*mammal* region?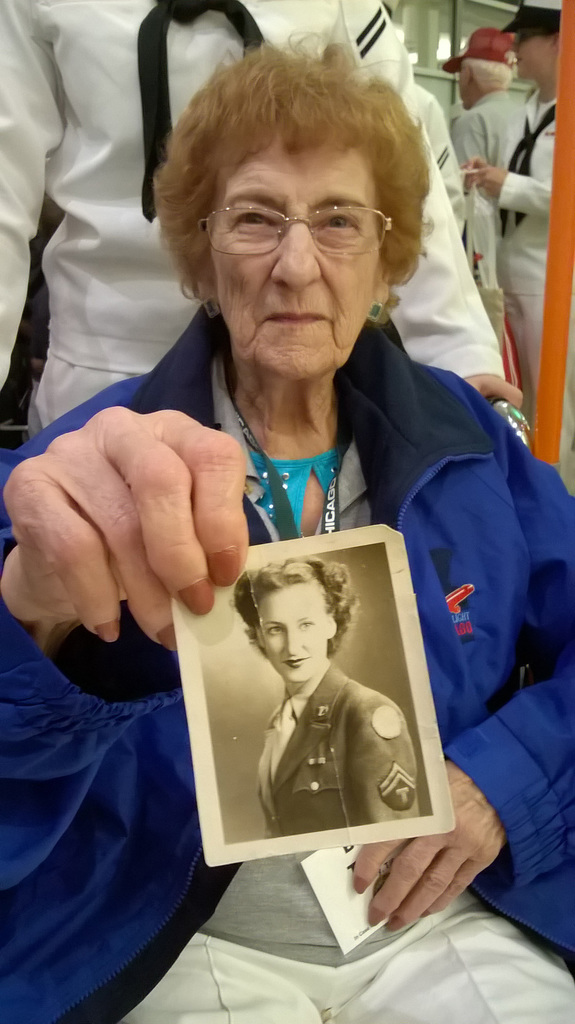
l=213, t=543, r=437, b=871
